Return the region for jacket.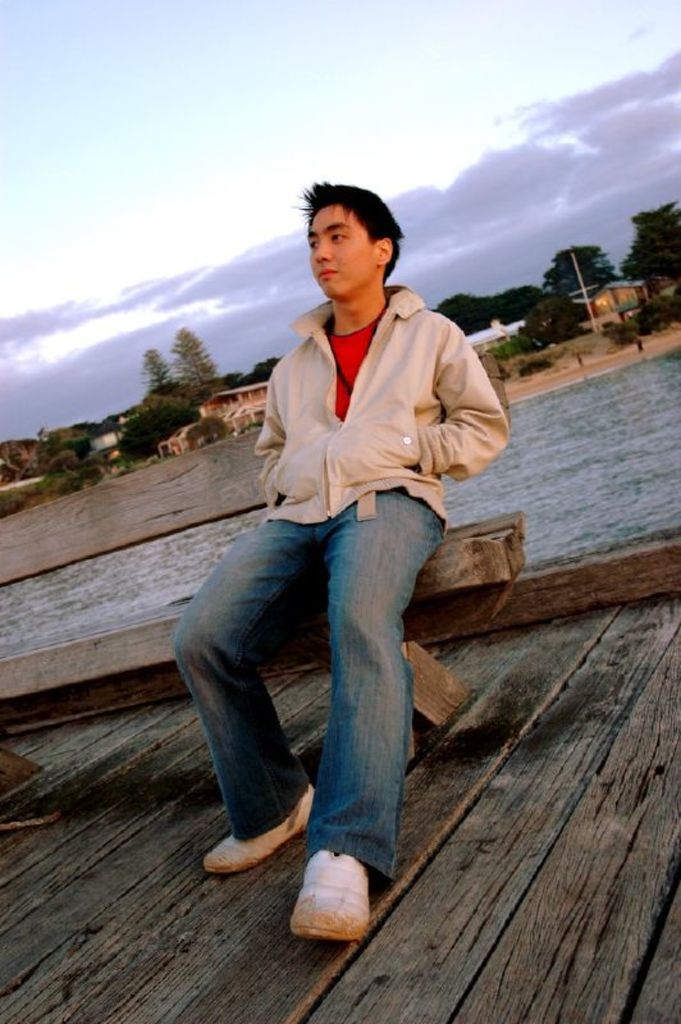
[left=251, top=292, right=513, bottom=531].
